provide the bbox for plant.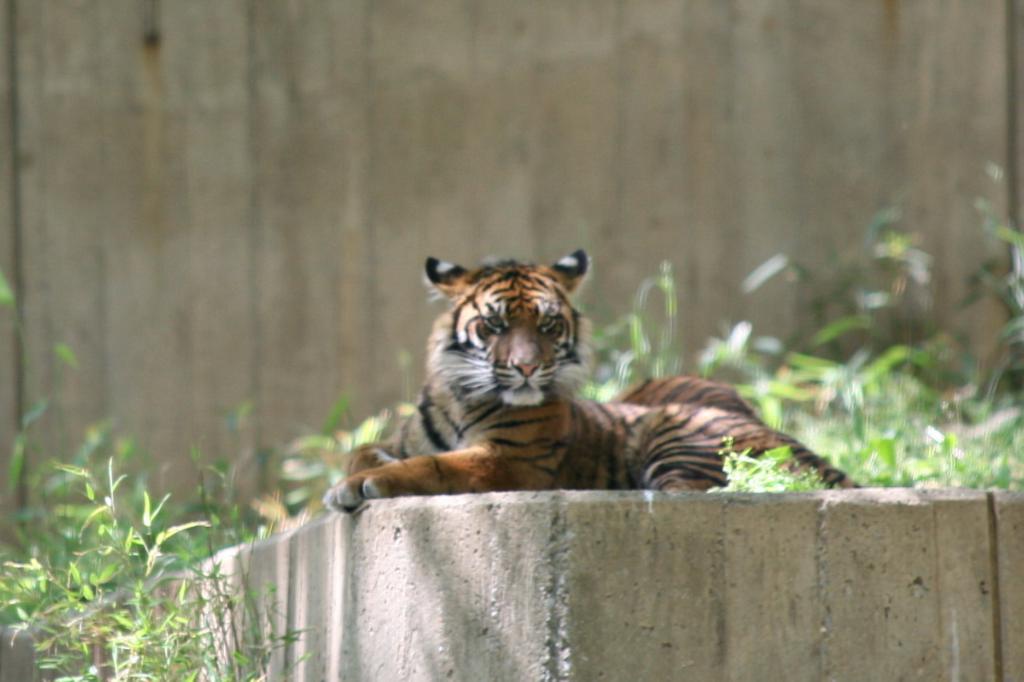
BBox(239, 341, 435, 528).
